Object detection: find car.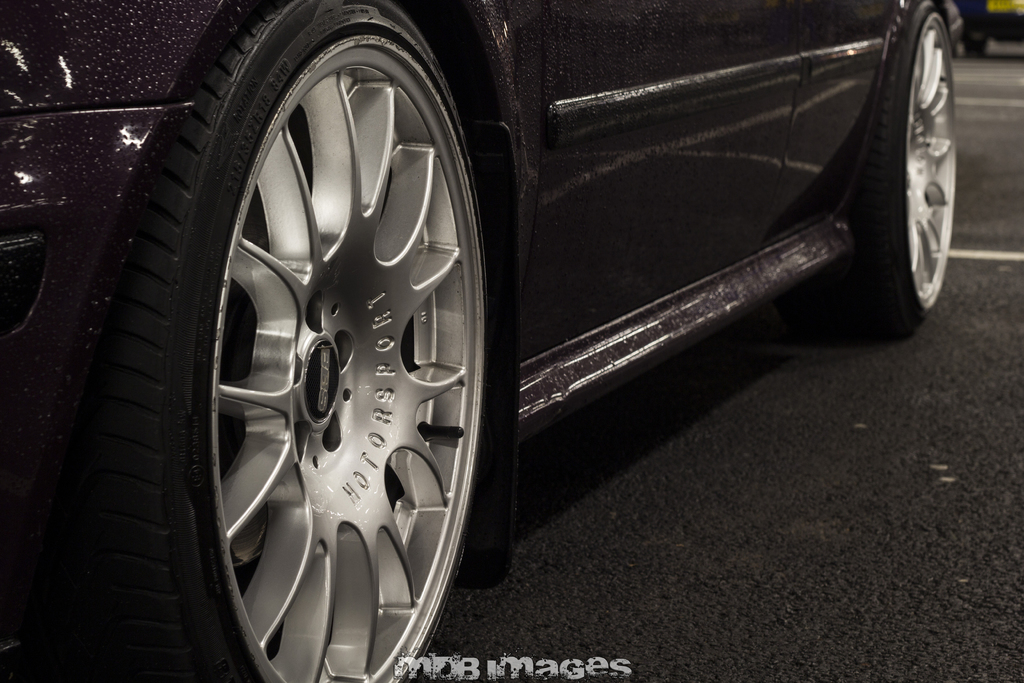
[x1=143, y1=0, x2=966, y2=620].
